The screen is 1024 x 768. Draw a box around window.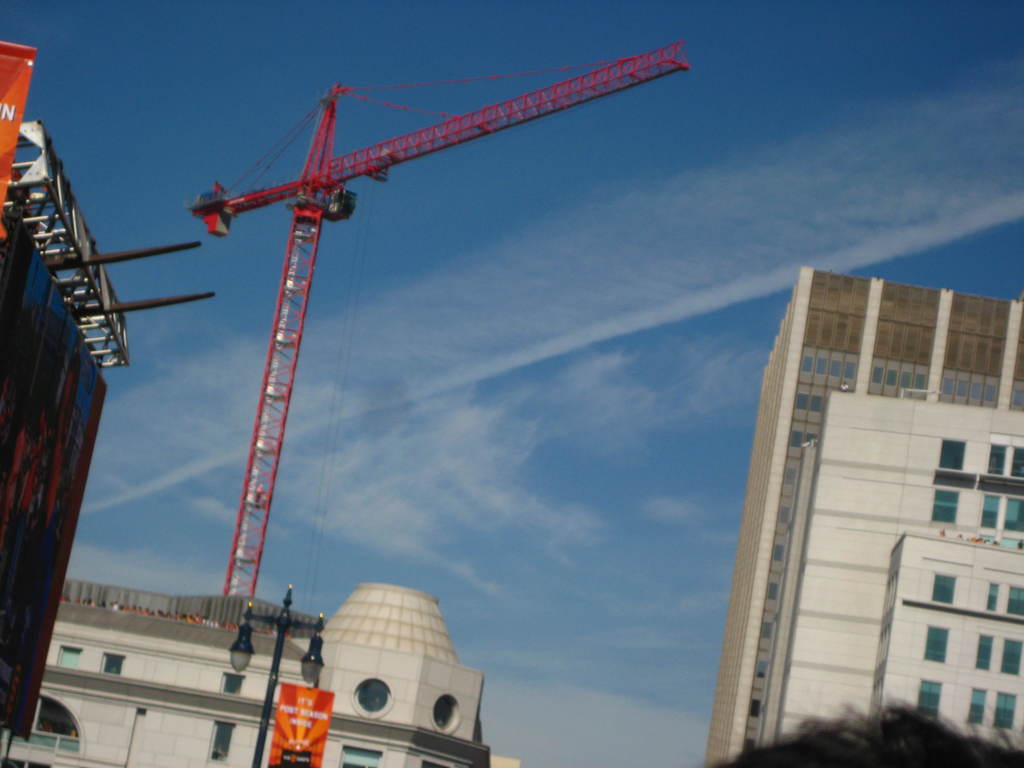
bbox=[97, 651, 128, 675].
